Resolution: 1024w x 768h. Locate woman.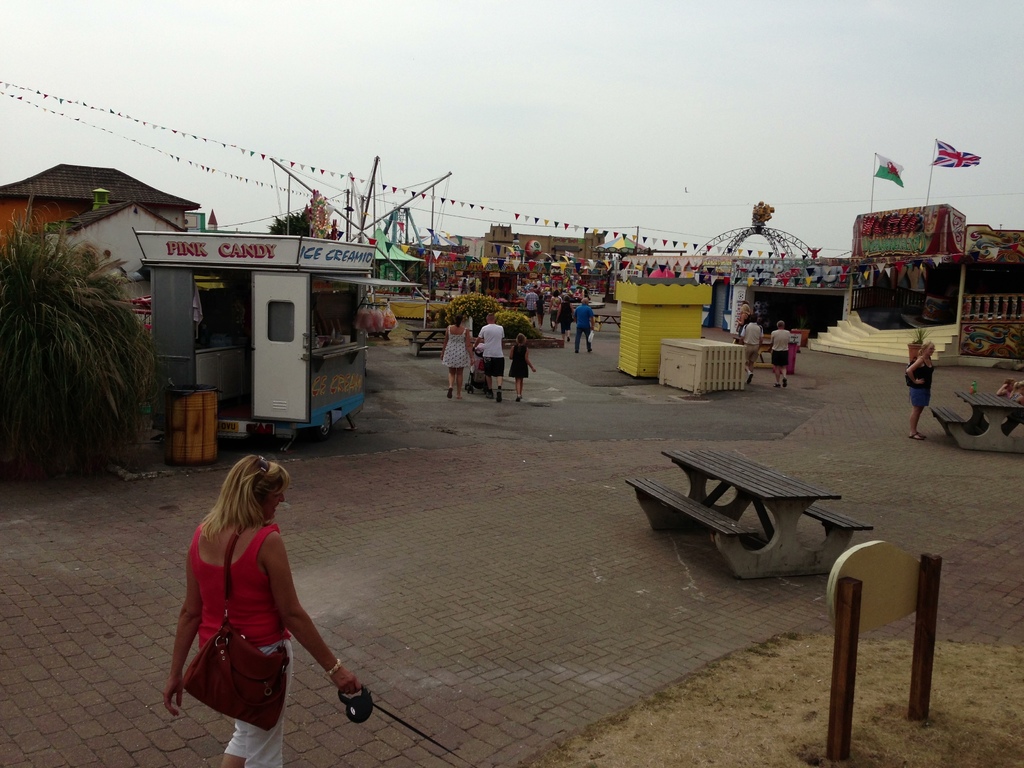
<box>547,291,559,330</box>.
